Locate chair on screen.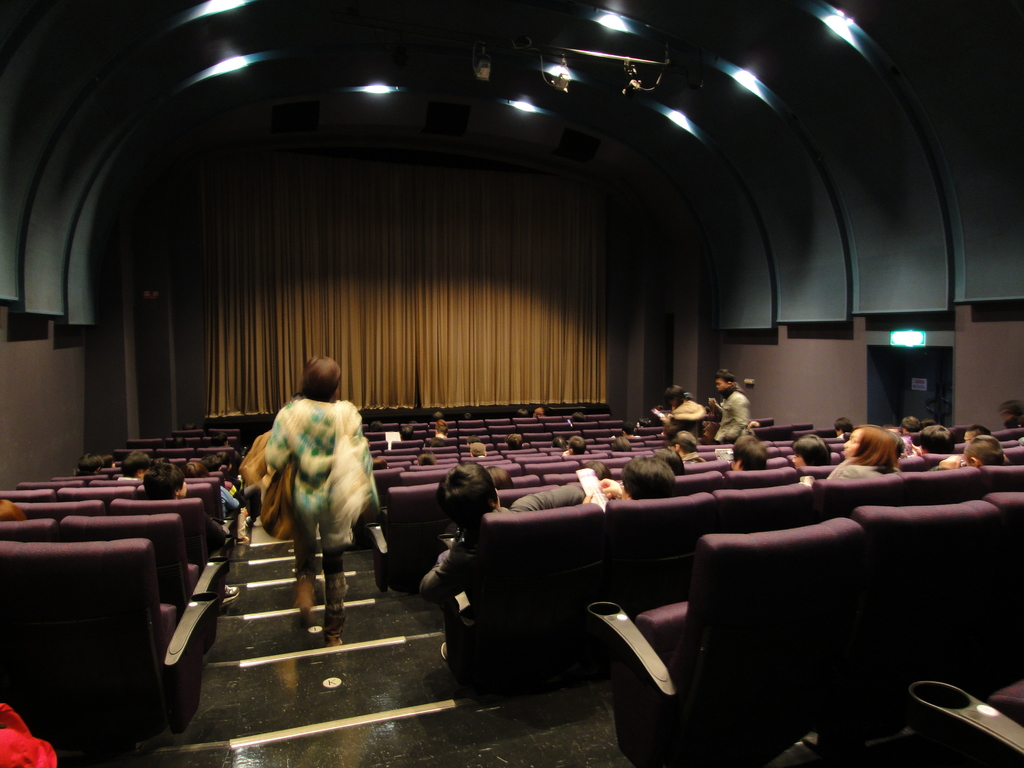
On screen at [left=984, top=491, right=1023, bottom=696].
